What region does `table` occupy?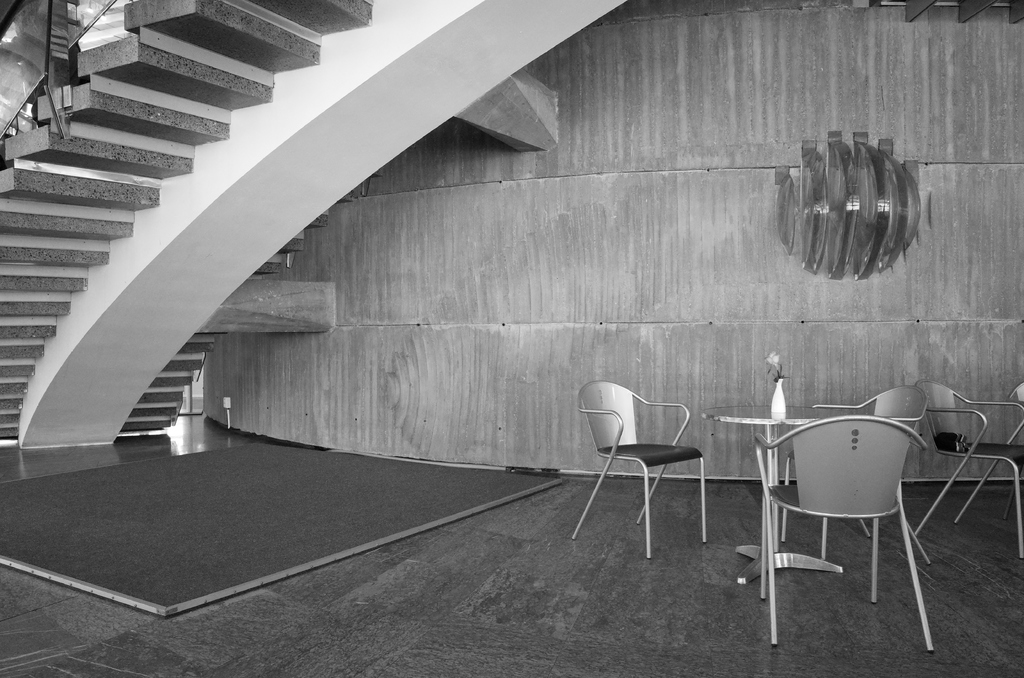
BBox(696, 403, 853, 586).
